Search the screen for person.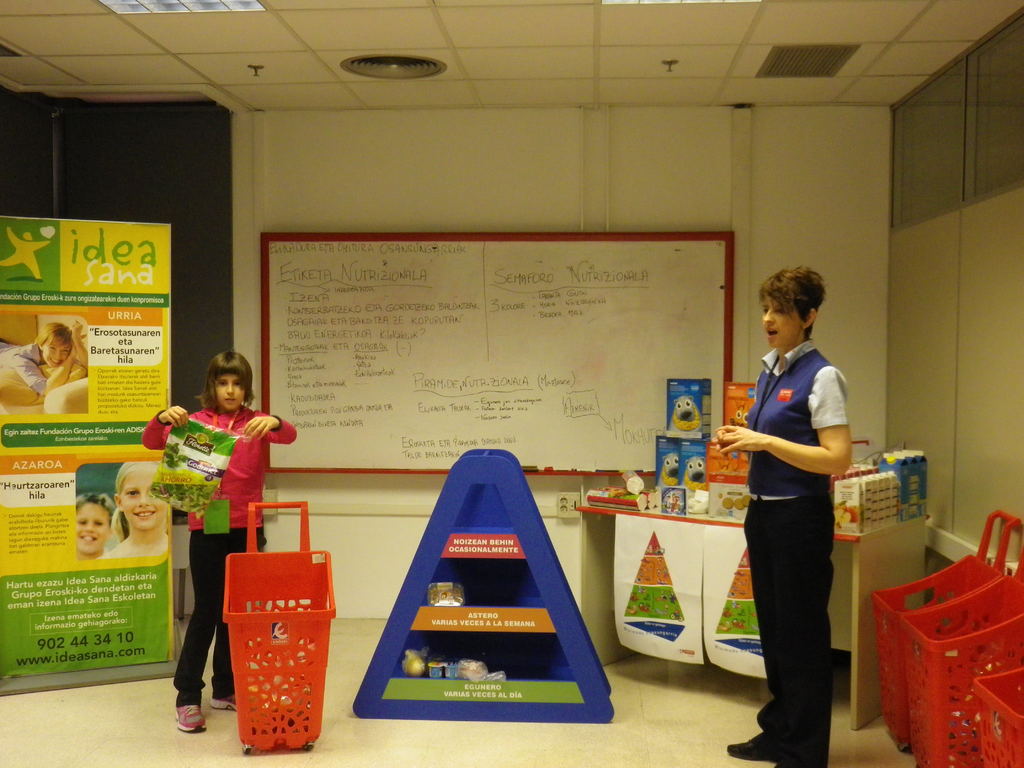
Found at crop(108, 462, 169, 557).
